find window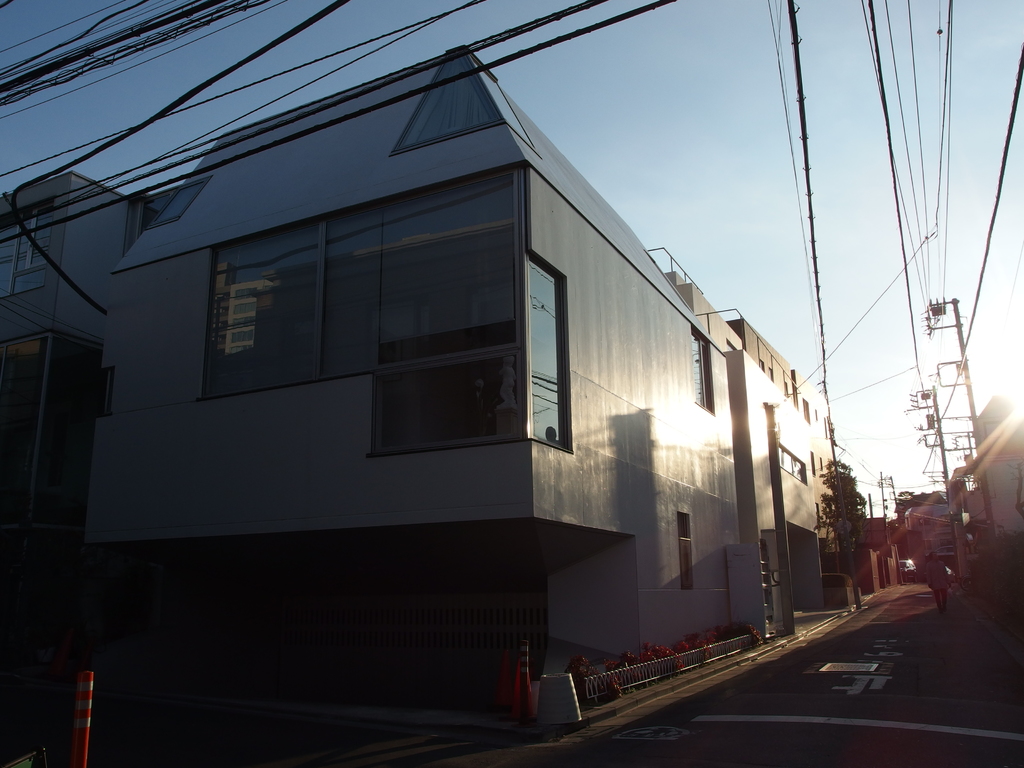
0, 199, 47, 298
